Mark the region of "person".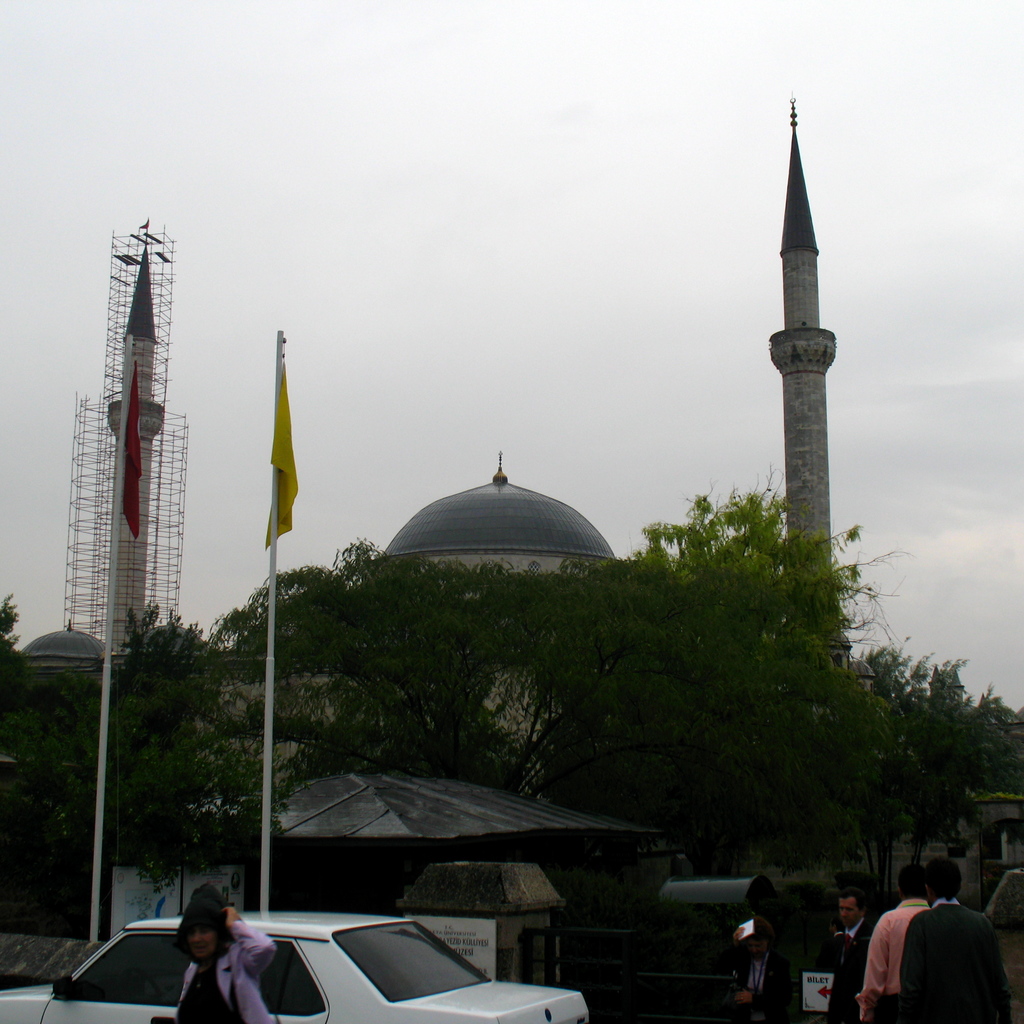
Region: select_region(850, 861, 934, 1023).
